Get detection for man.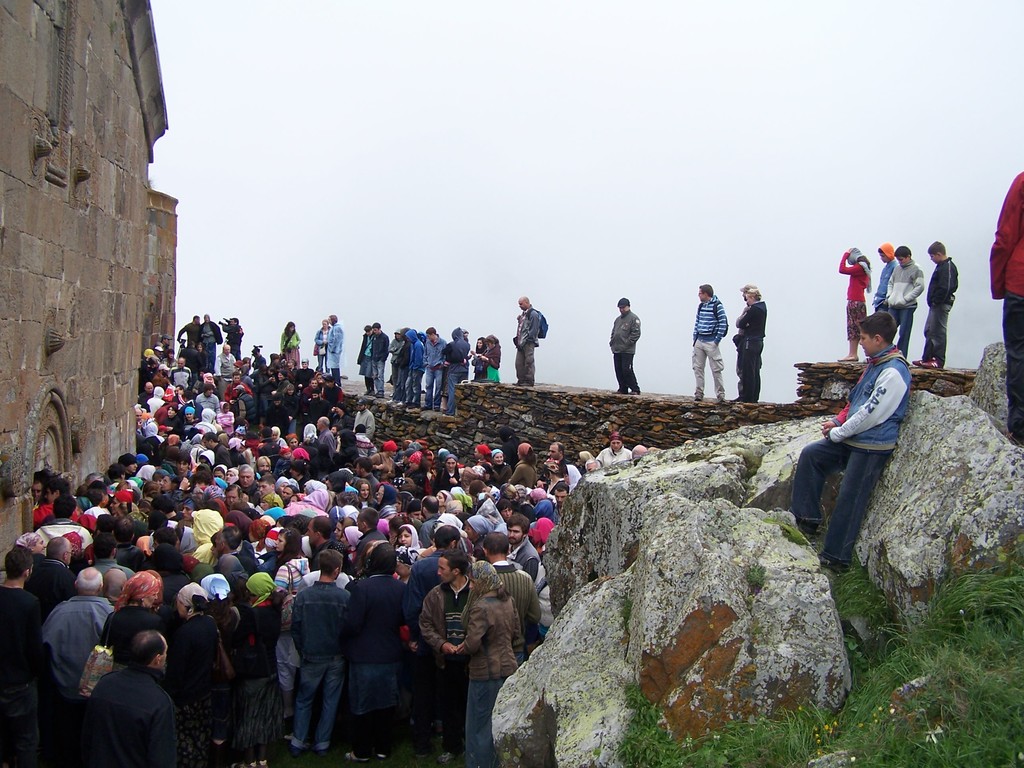
Detection: box=[550, 444, 583, 492].
